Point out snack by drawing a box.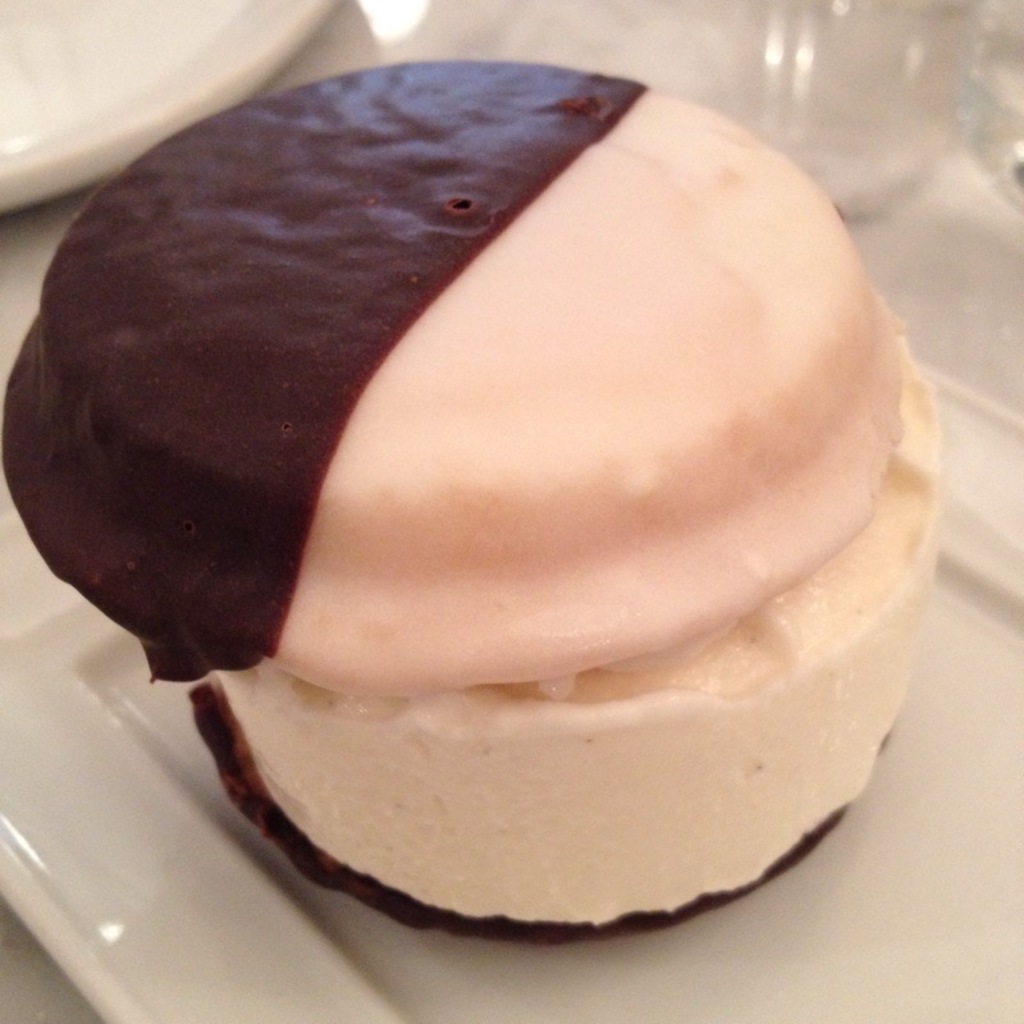
29/88/945/794.
